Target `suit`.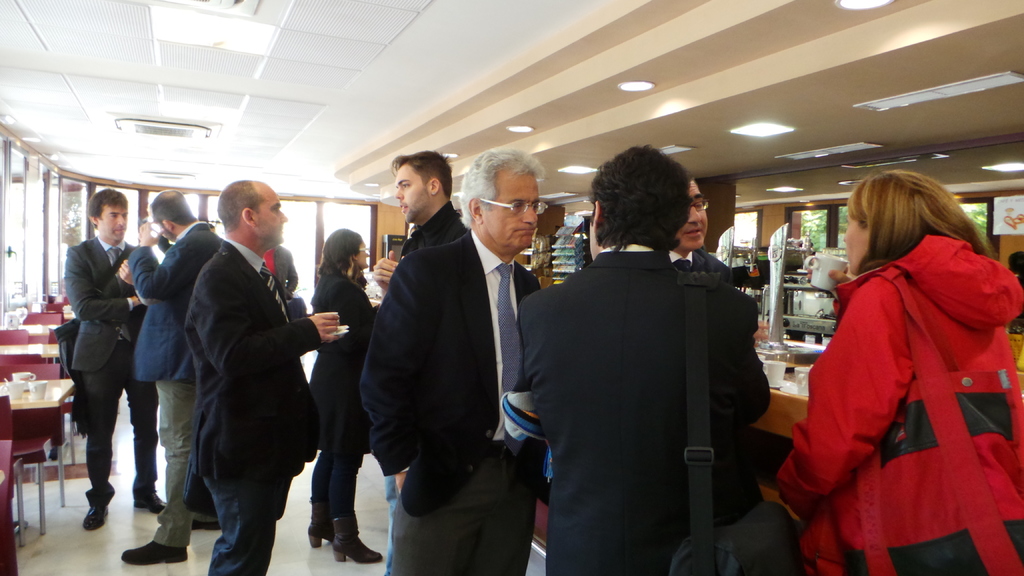
Target region: [61,231,159,511].
